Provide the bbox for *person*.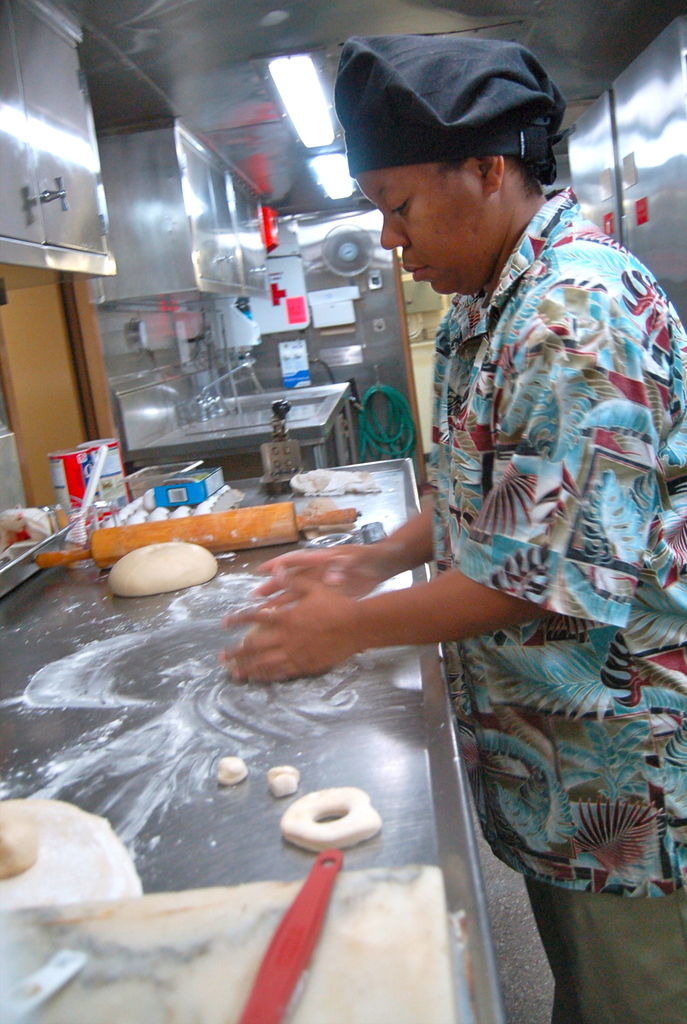
region(213, 31, 686, 1023).
